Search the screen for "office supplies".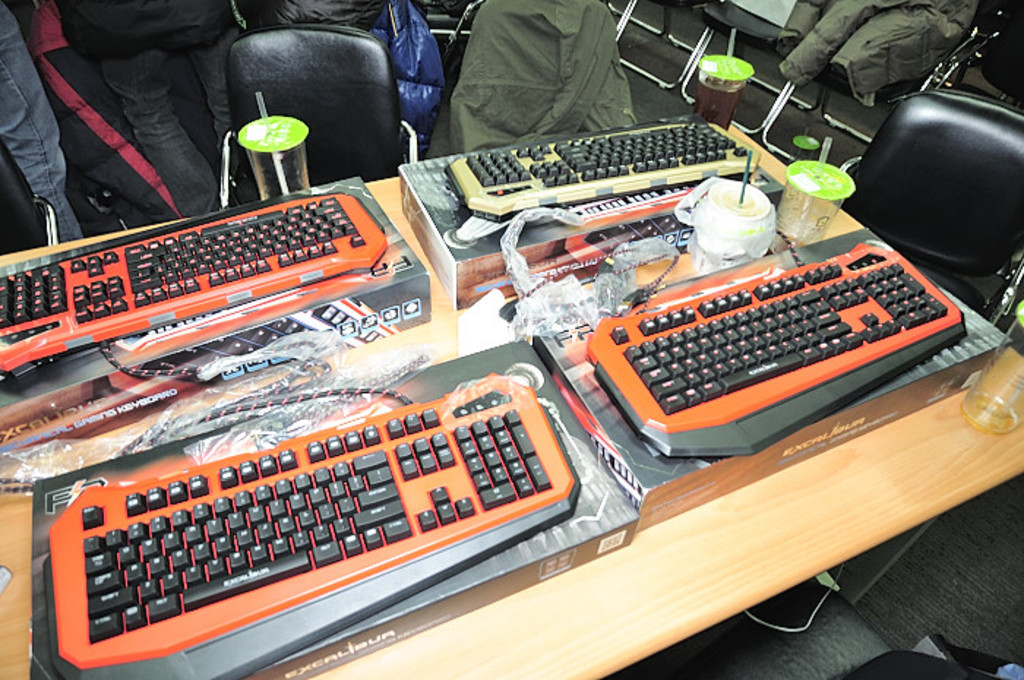
Found at (705,173,767,260).
